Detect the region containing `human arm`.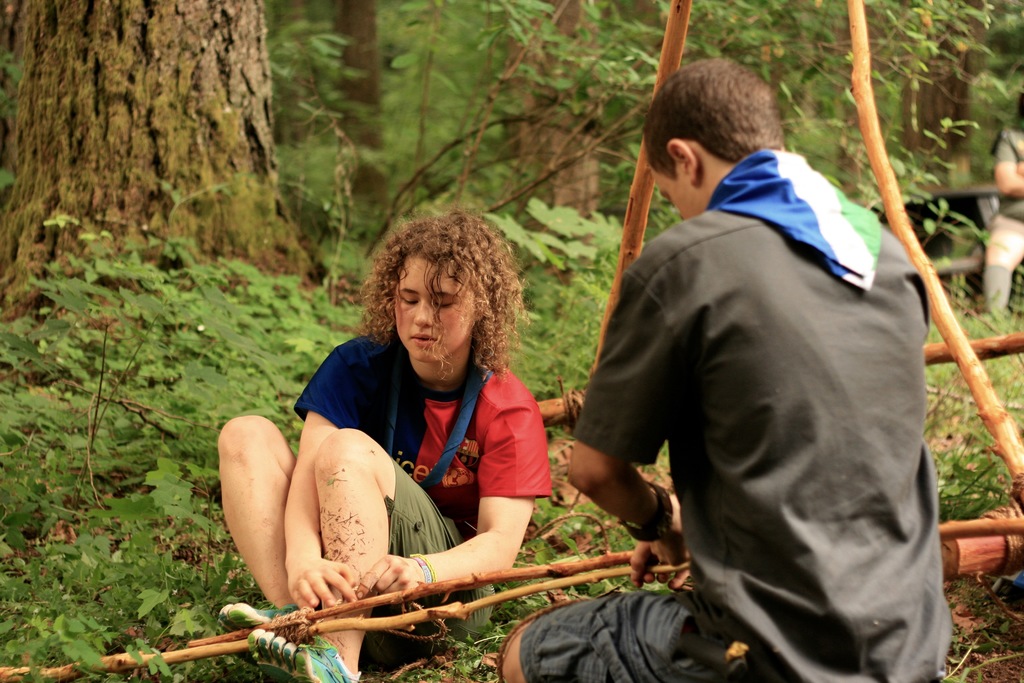
(292,334,386,611).
